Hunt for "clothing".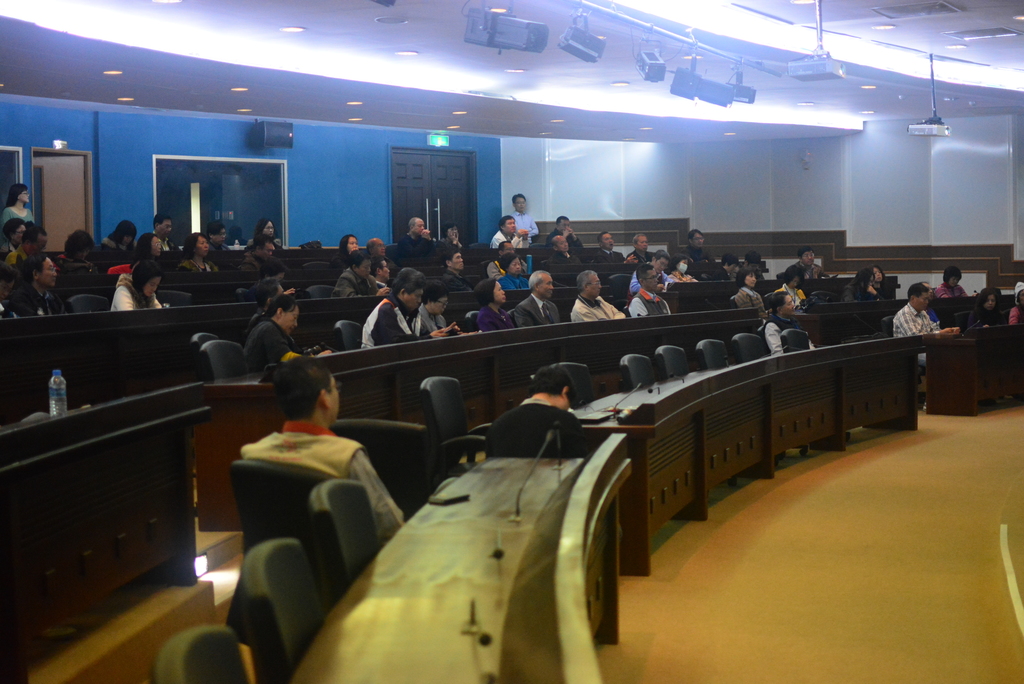
Hunted down at [570, 294, 621, 317].
